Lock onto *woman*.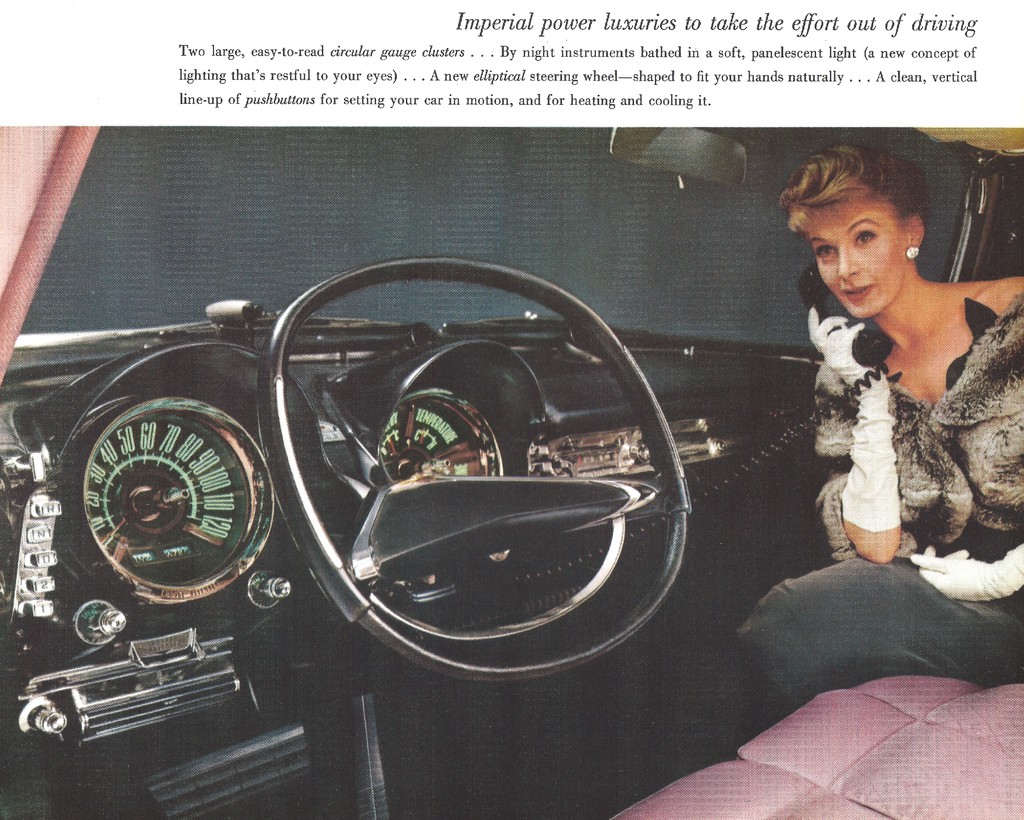
Locked: (735, 163, 993, 659).
